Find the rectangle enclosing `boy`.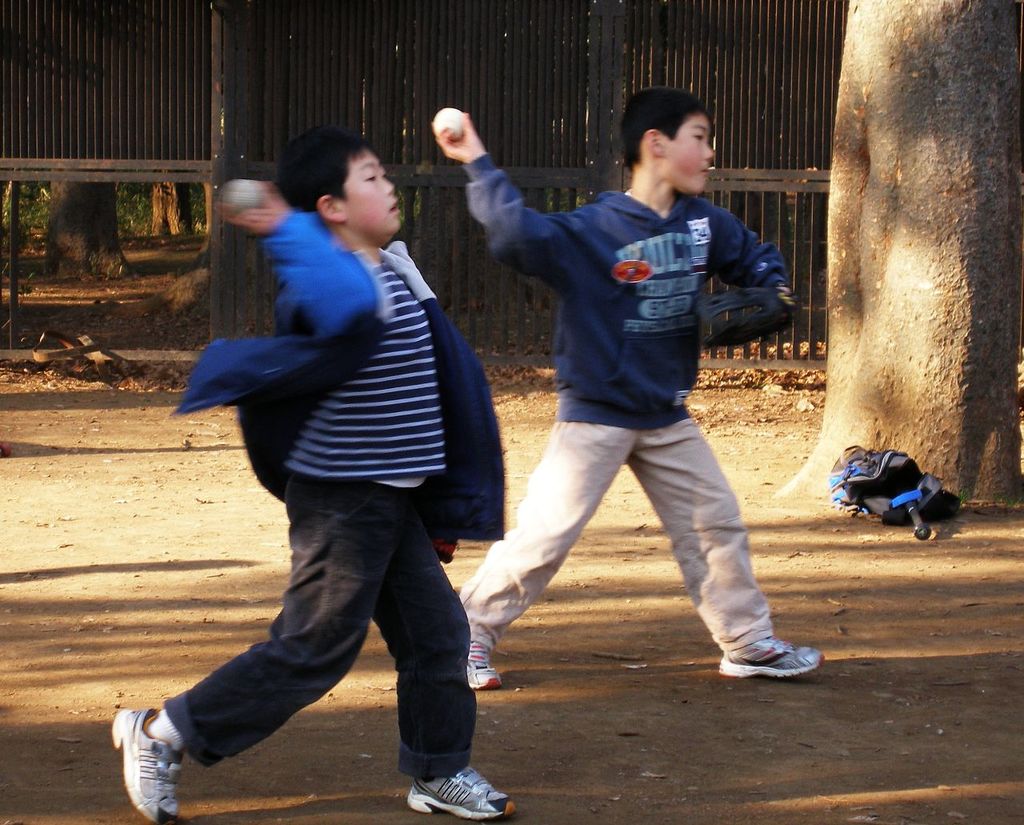
{"x1": 109, "y1": 122, "x2": 520, "y2": 824}.
